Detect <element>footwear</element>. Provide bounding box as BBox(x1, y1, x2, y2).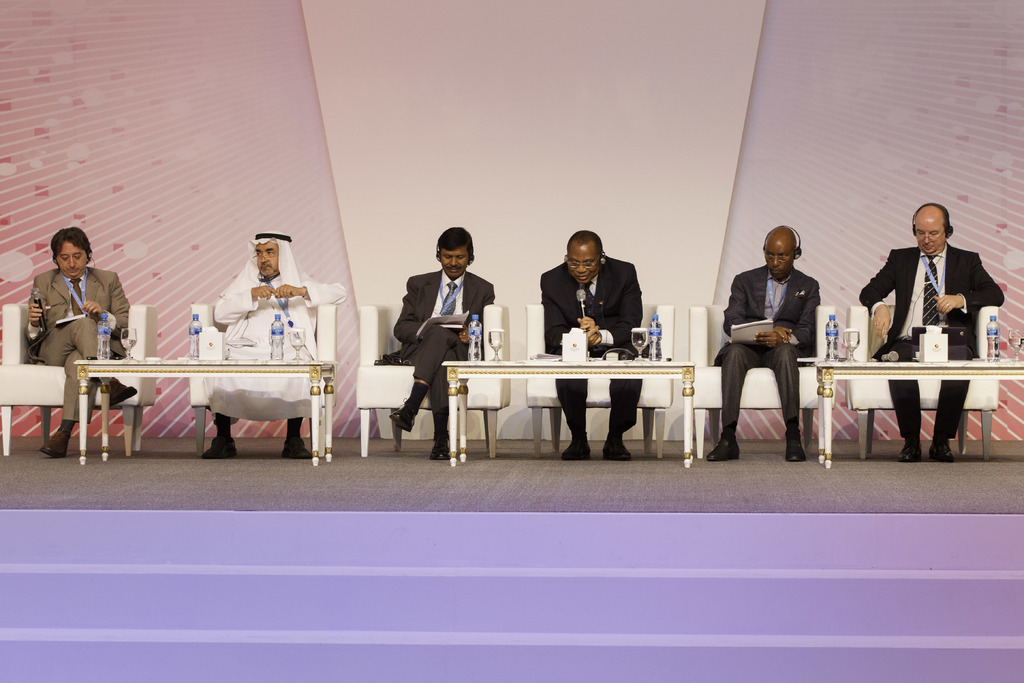
BBox(280, 438, 313, 460).
